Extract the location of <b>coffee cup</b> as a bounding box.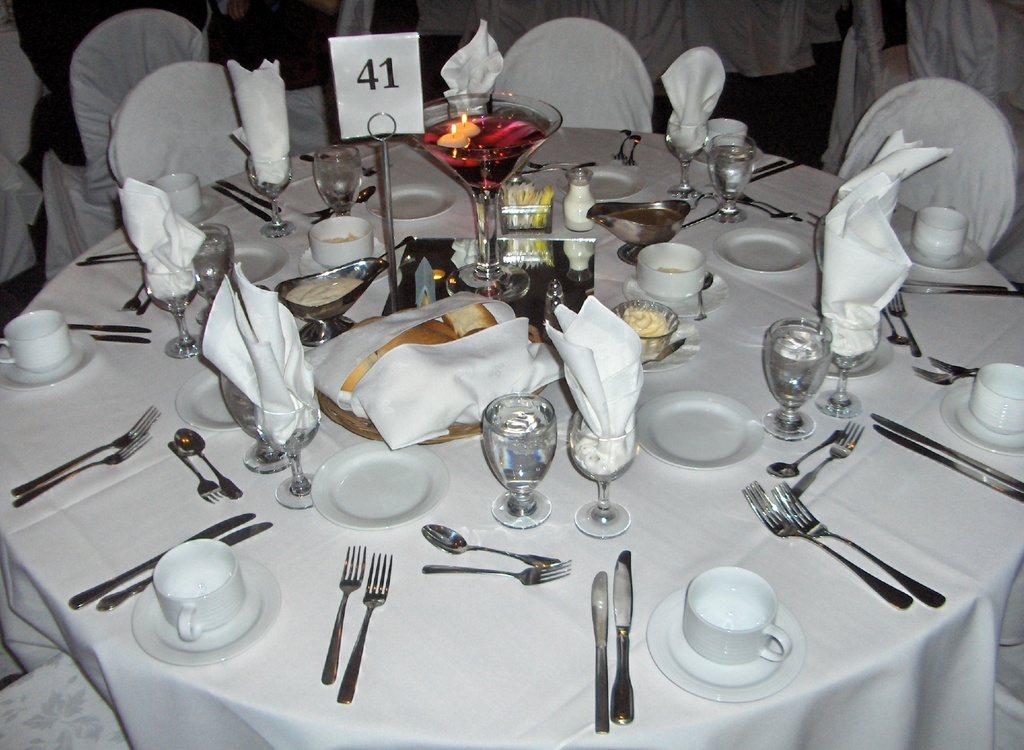
0:306:72:375.
